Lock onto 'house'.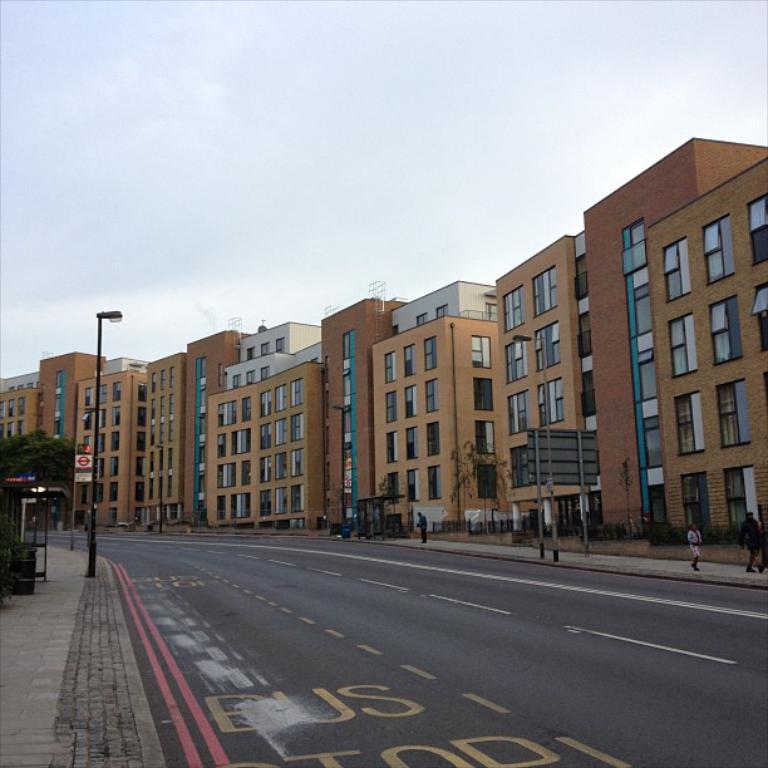
Locked: <box>0,390,44,522</box>.
